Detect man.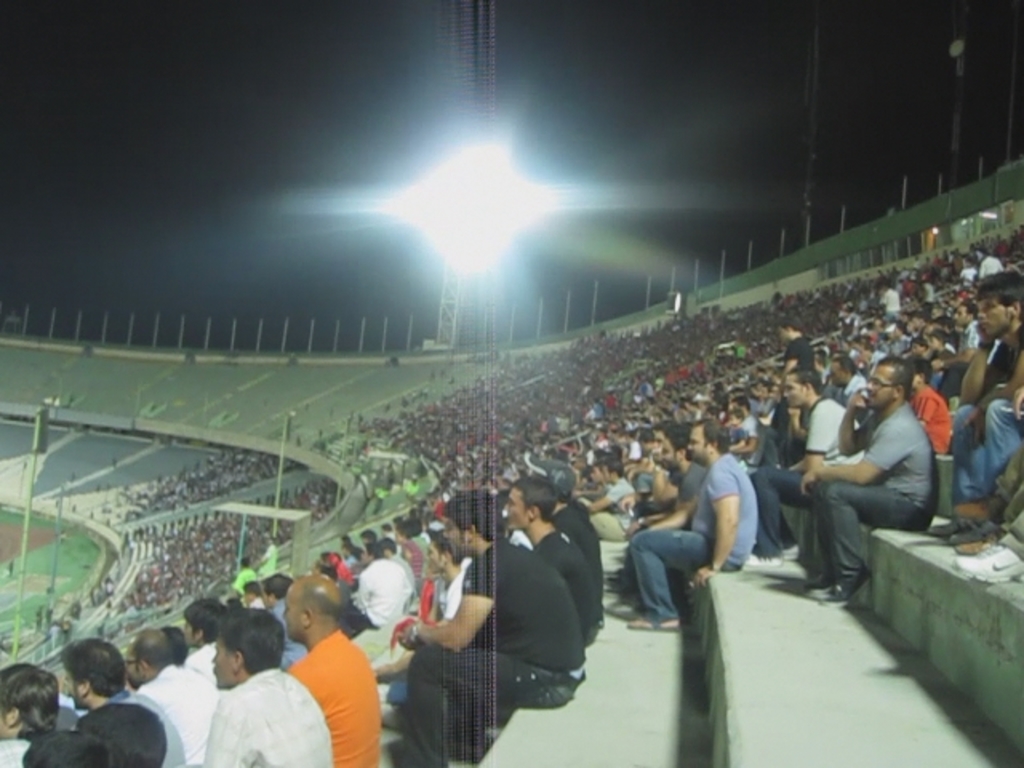
Detected at bbox(501, 483, 600, 656).
